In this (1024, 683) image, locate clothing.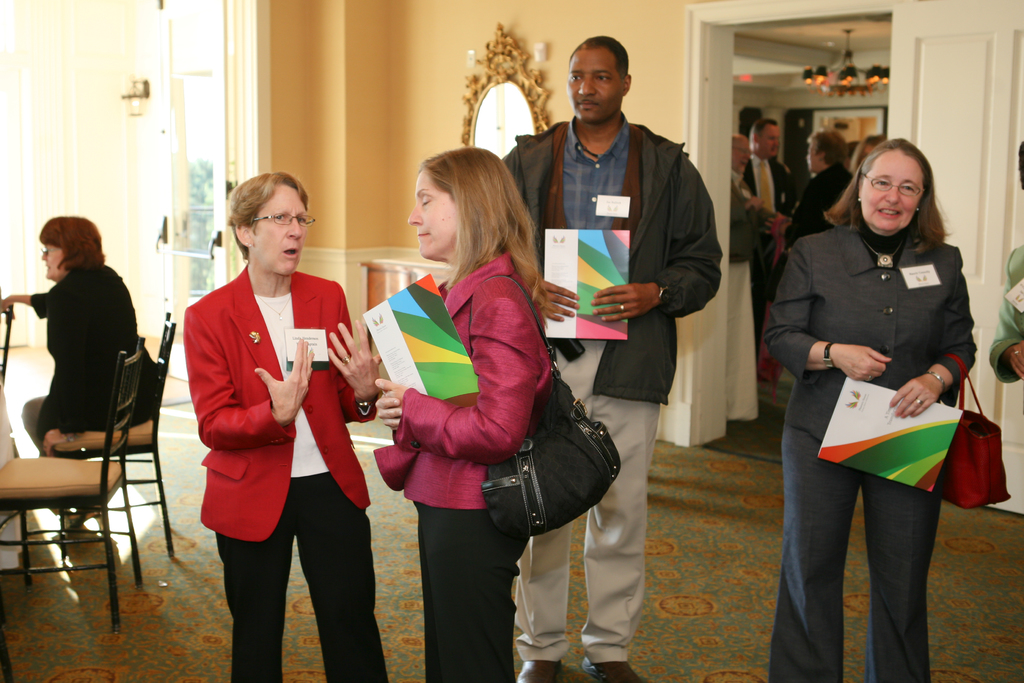
Bounding box: left=764, top=226, right=979, bottom=682.
